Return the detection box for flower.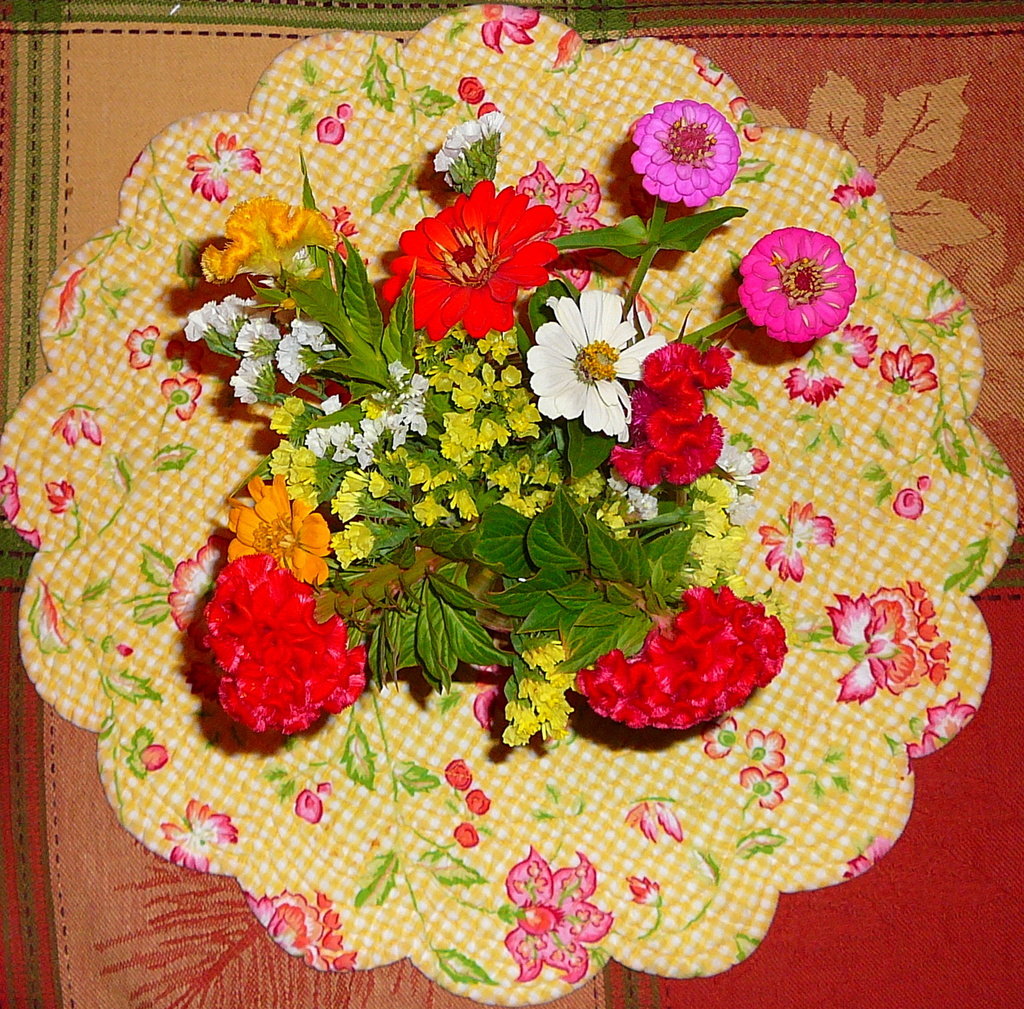
region(498, 835, 615, 985).
